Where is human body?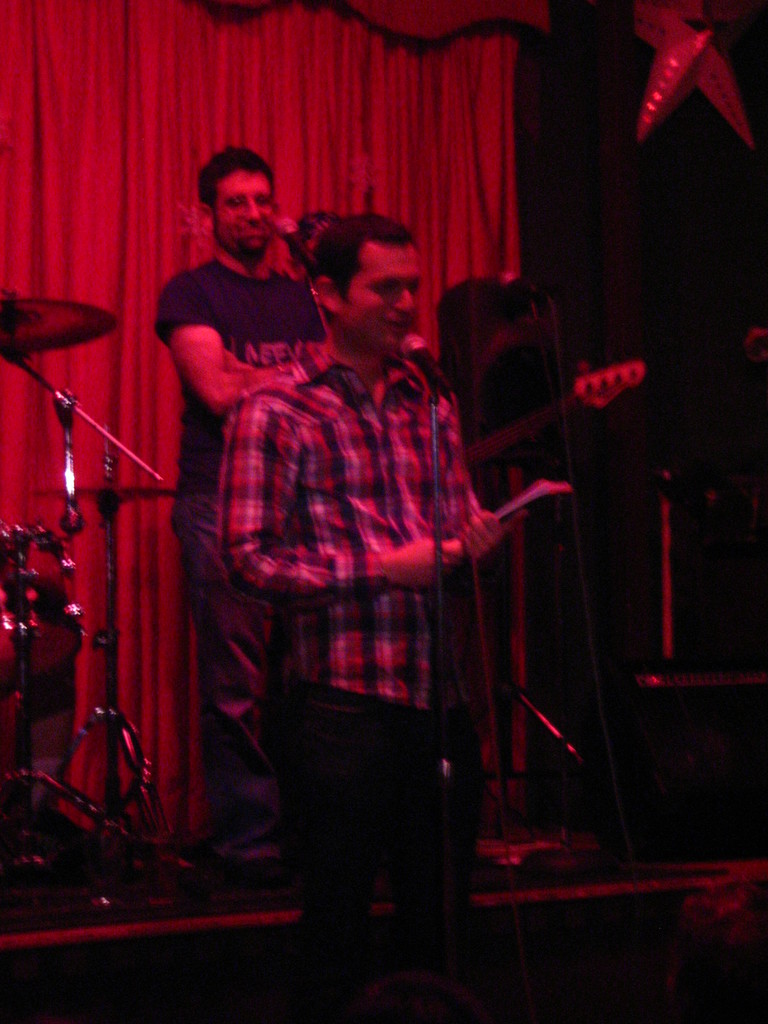
221/207/548/944.
